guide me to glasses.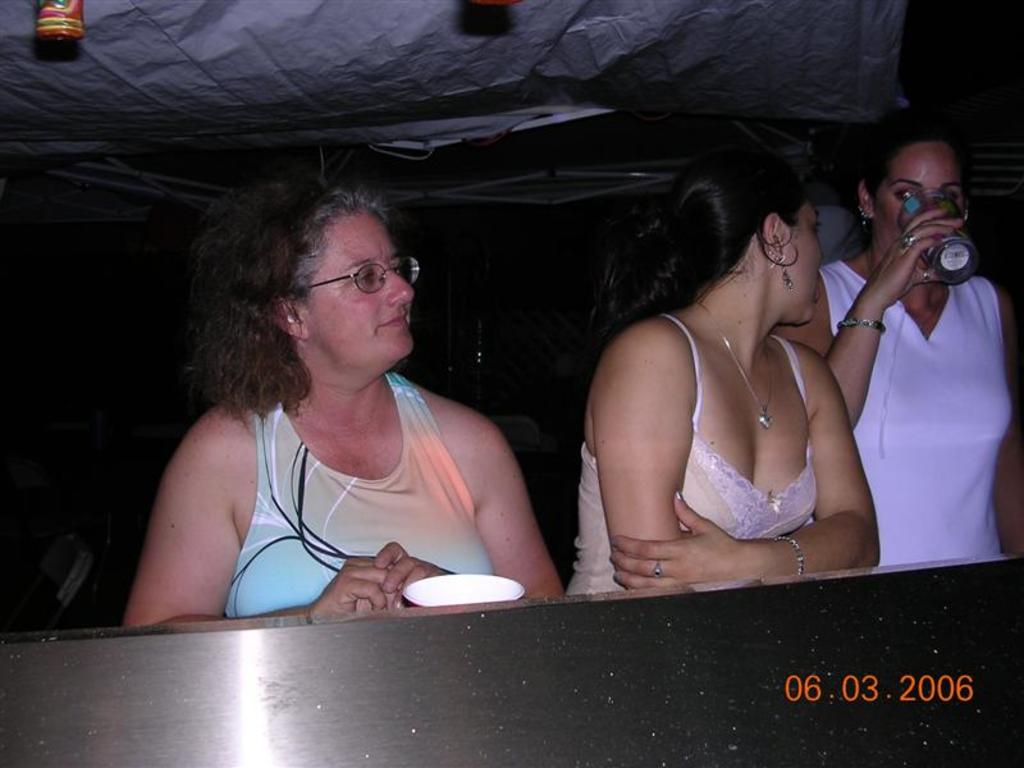
Guidance: crop(289, 256, 421, 311).
